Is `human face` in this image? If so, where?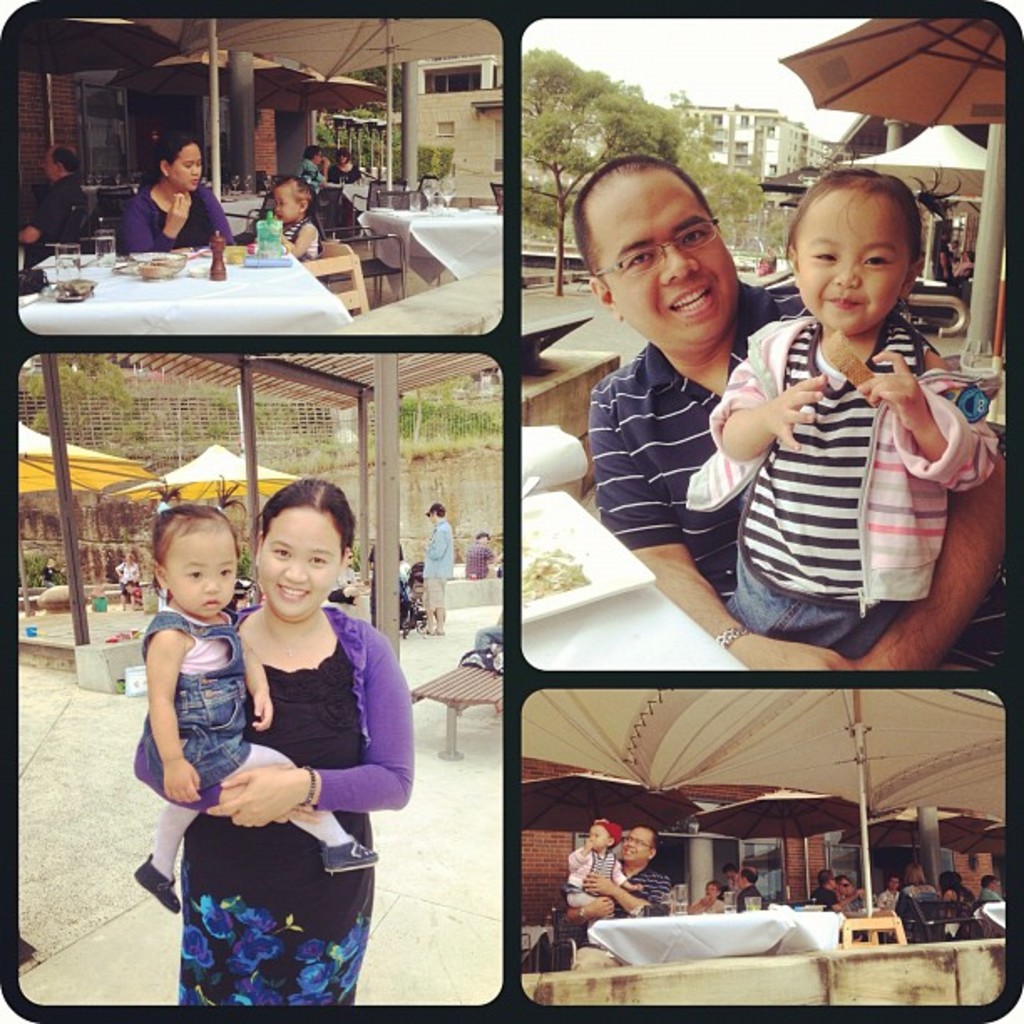
Yes, at box=[422, 510, 433, 524].
